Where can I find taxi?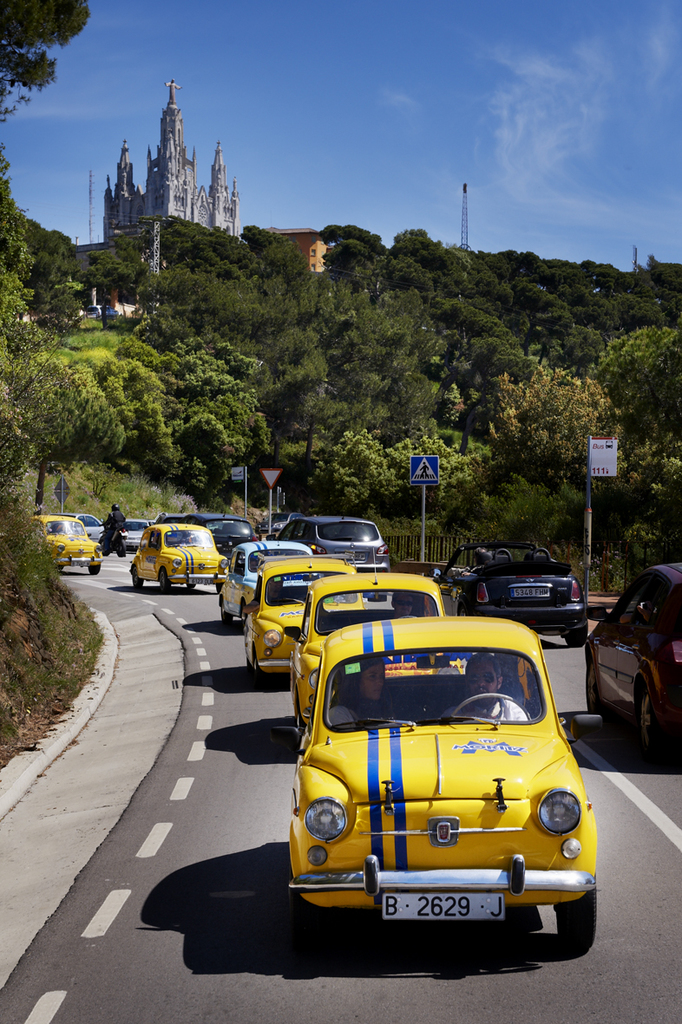
You can find it at [38, 514, 110, 581].
